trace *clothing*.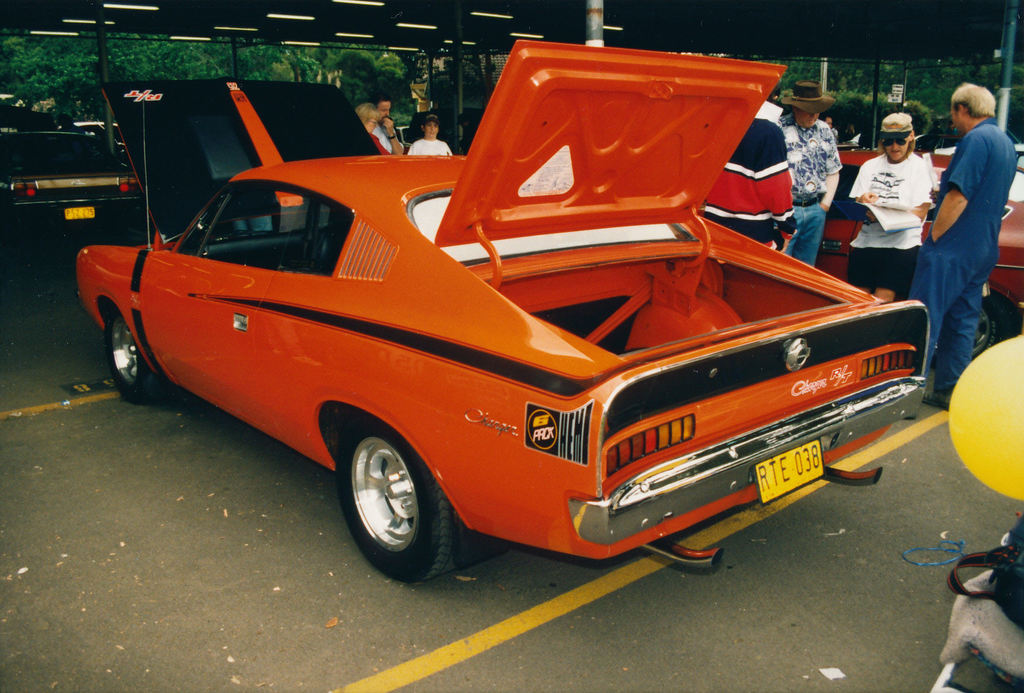
Traced to bbox(845, 148, 941, 299).
